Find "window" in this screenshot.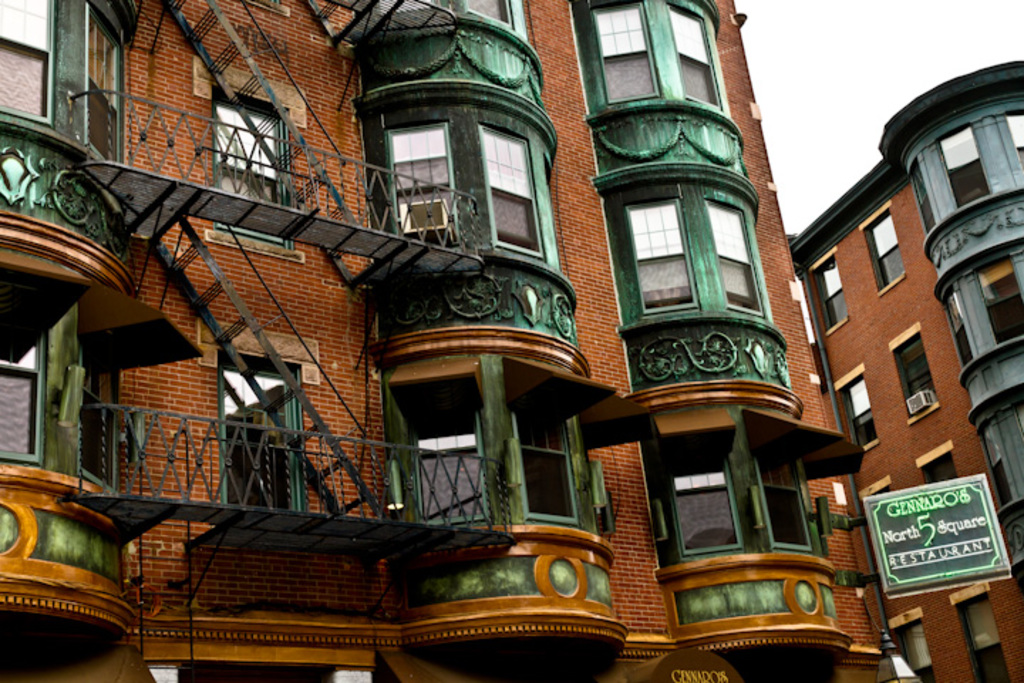
The bounding box for "window" is pyautogui.locateOnScreen(667, 6, 722, 120).
